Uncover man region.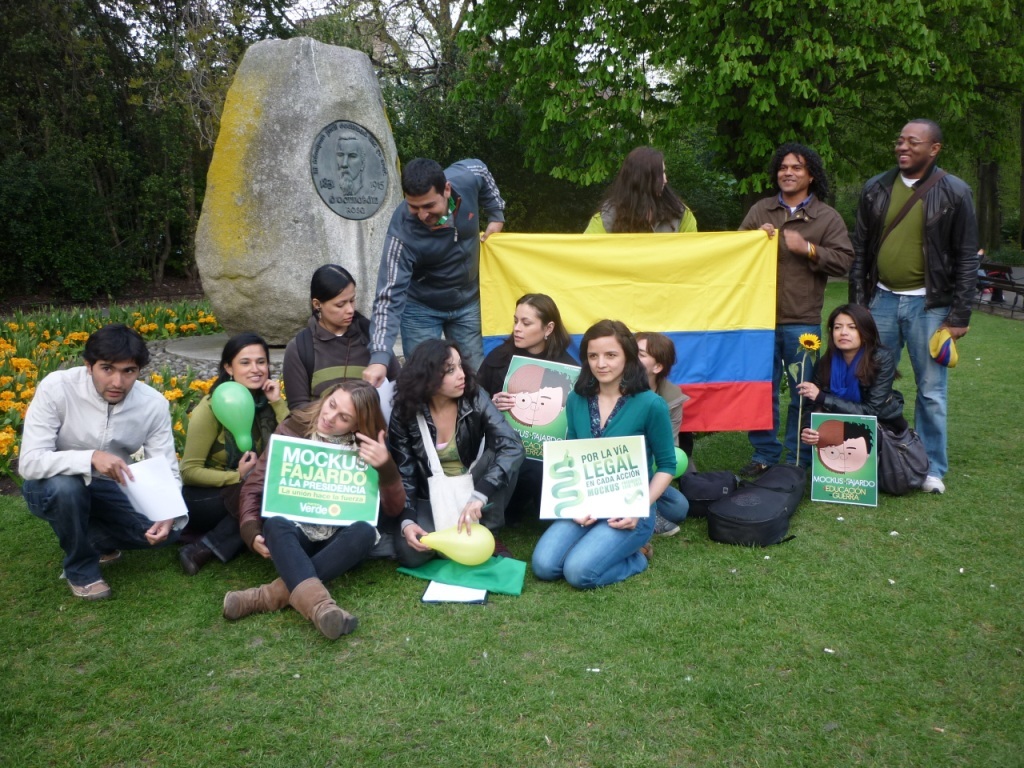
Uncovered: [844, 114, 979, 499].
